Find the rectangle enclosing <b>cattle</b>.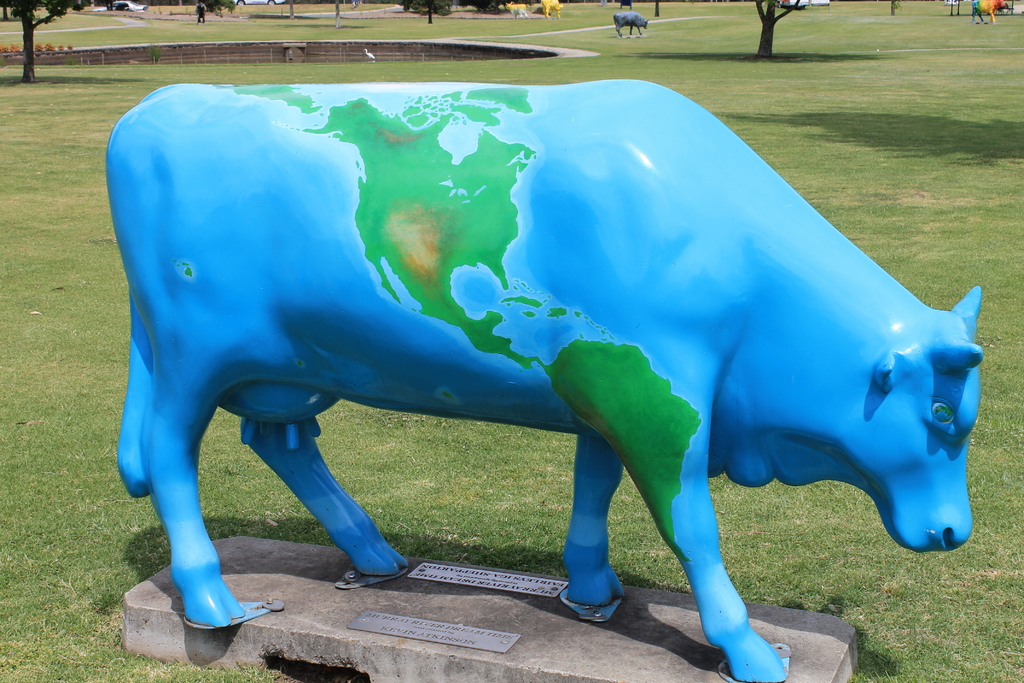
{"left": 504, "top": 1, "right": 527, "bottom": 14}.
